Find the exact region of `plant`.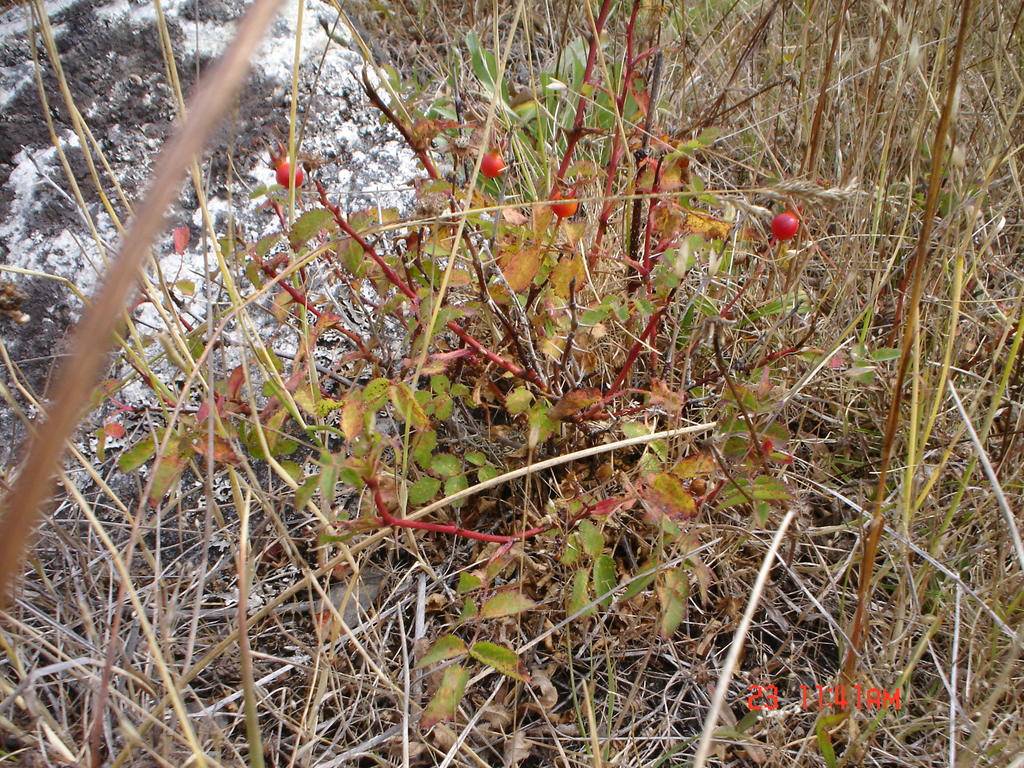
Exact region: (x1=81, y1=0, x2=918, y2=730).
